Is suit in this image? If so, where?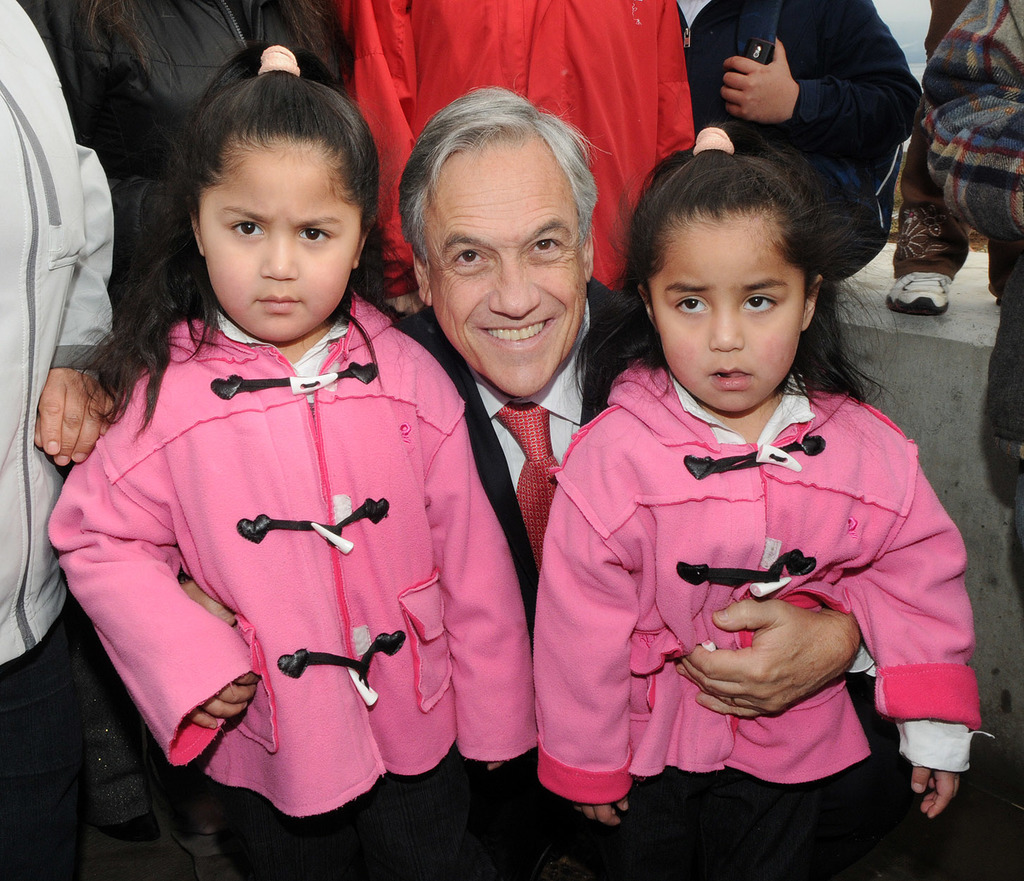
Yes, at [left=390, top=295, right=662, bottom=631].
